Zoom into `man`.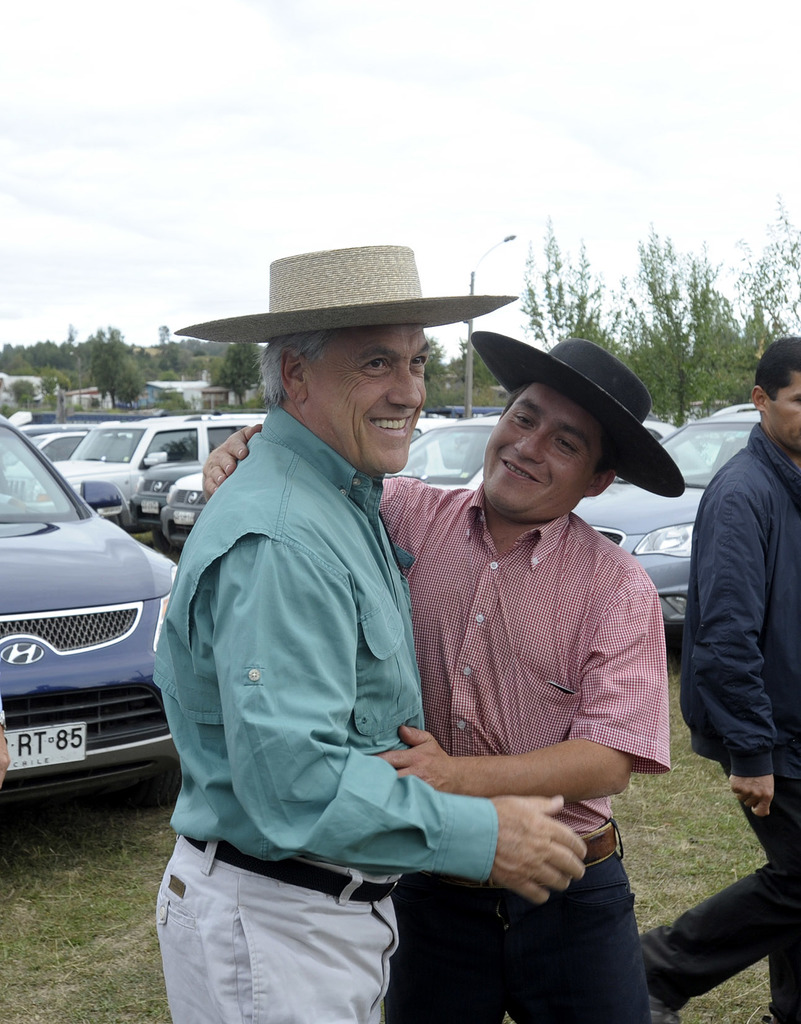
Zoom target: pyautogui.locateOnScreen(643, 335, 800, 1023).
